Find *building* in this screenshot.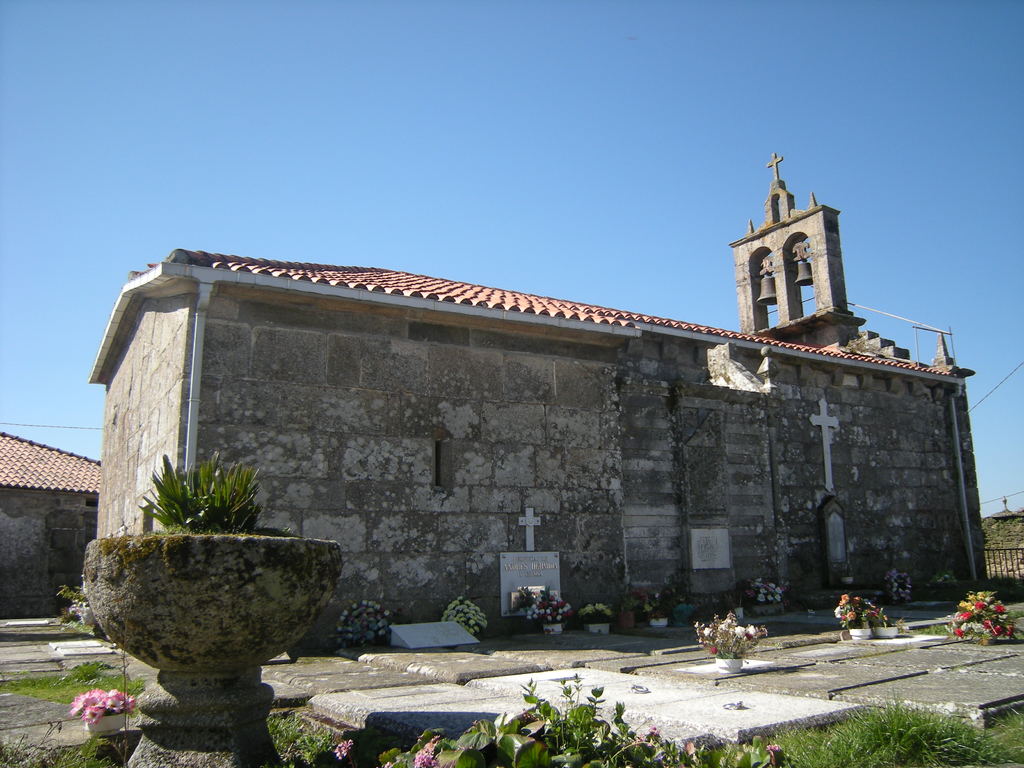
The bounding box for *building* is crop(83, 151, 989, 657).
